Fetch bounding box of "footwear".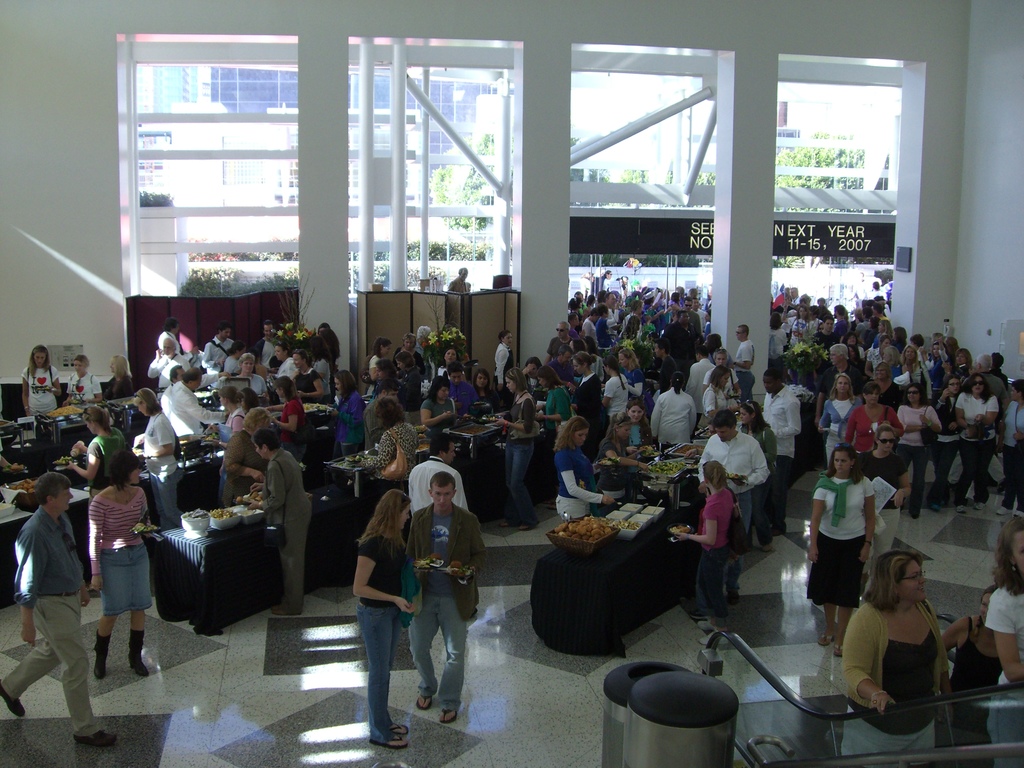
Bbox: (415, 696, 436, 712).
